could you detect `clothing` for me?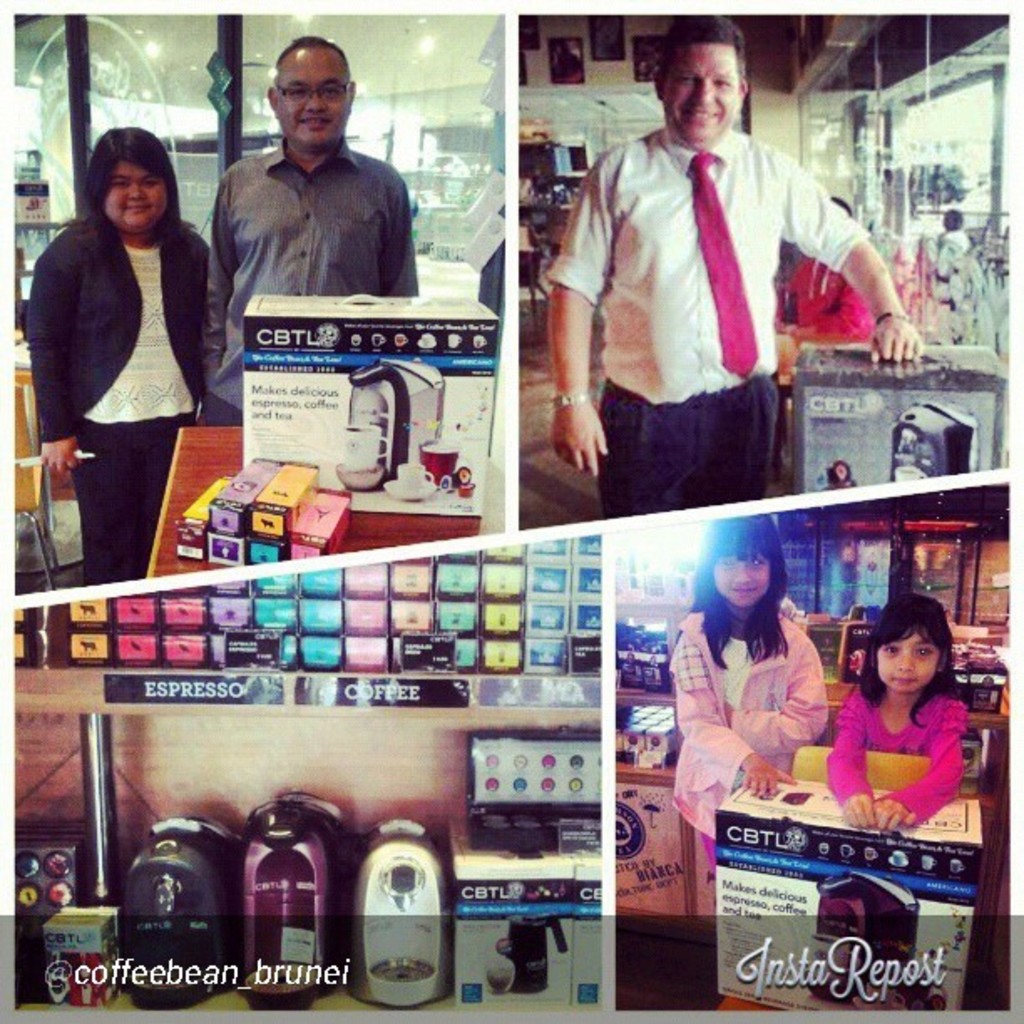
Detection result: bbox(820, 691, 994, 832).
